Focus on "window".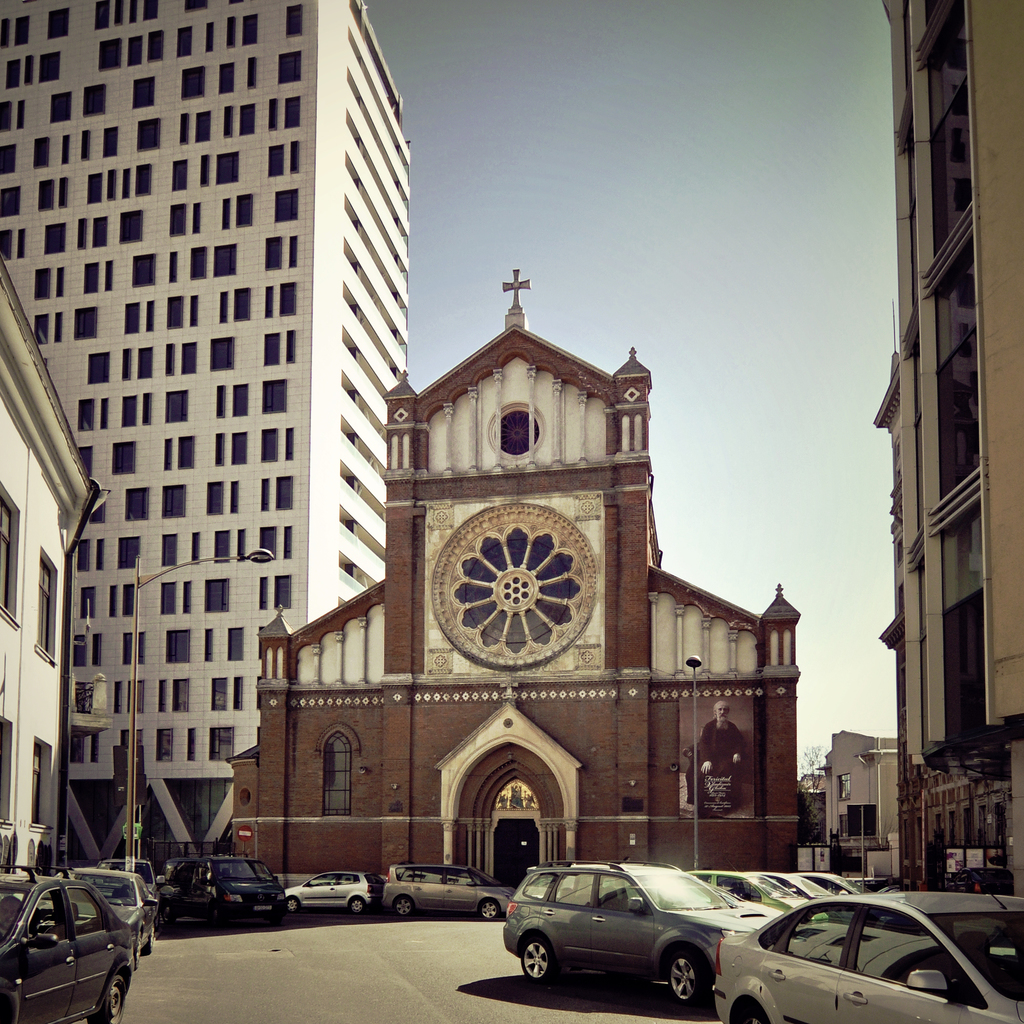
Focused at locate(36, 266, 51, 302).
